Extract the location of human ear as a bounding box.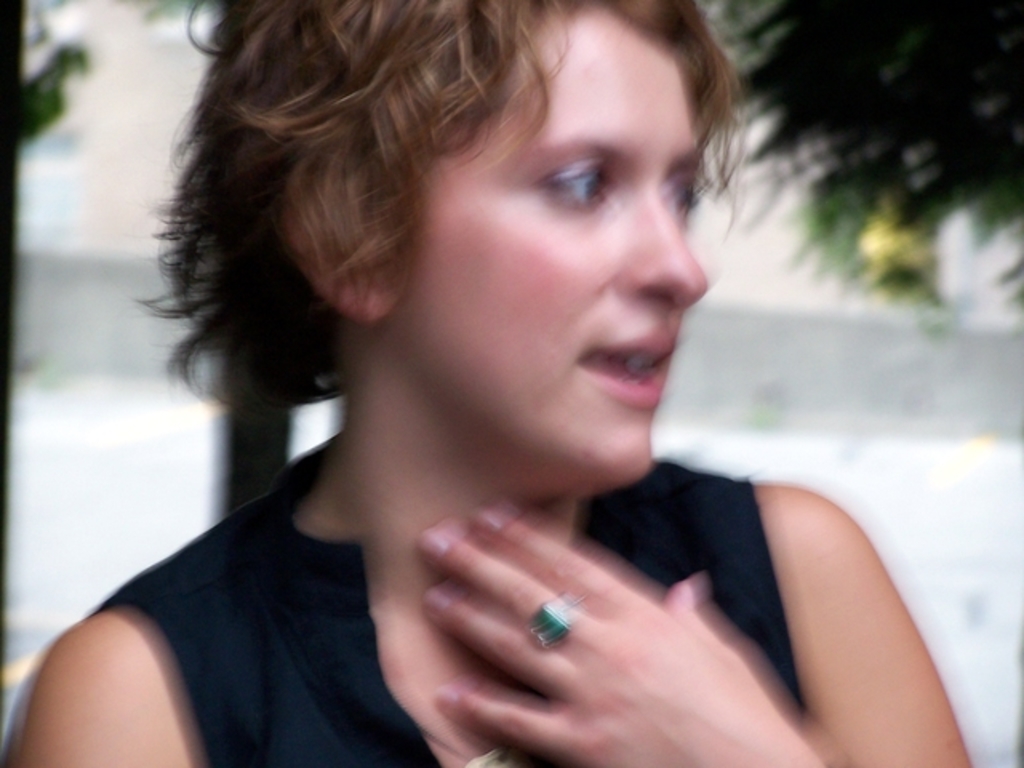
select_region(288, 171, 398, 322).
